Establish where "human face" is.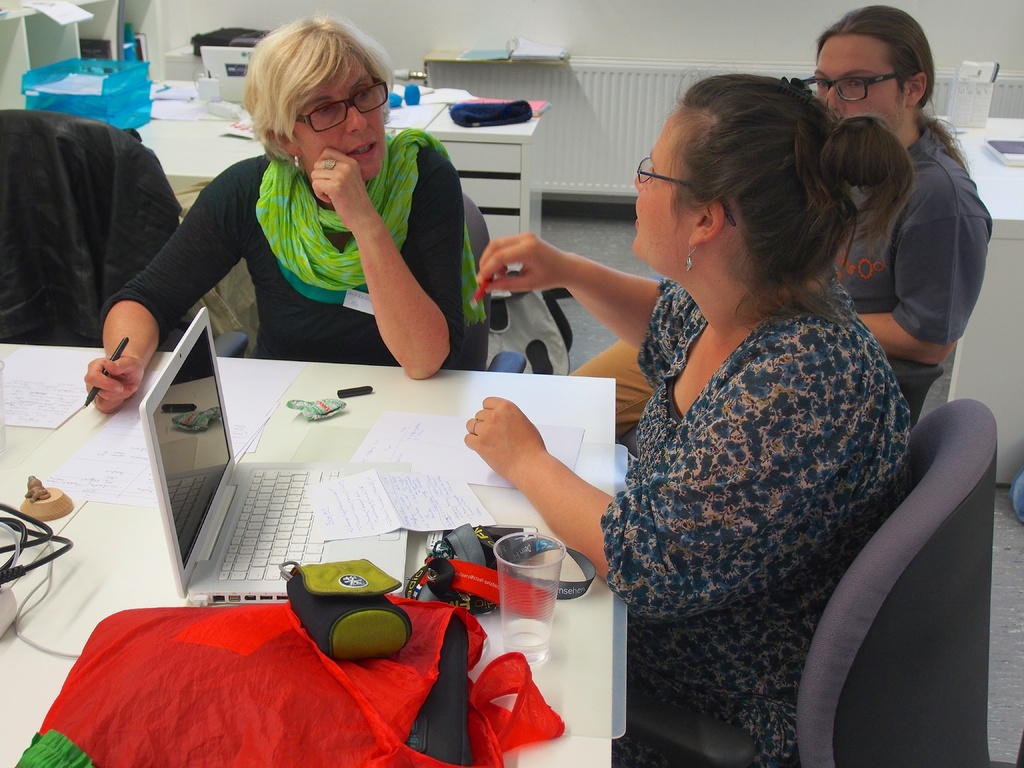
Established at crop(634, 116, 687, 257).
